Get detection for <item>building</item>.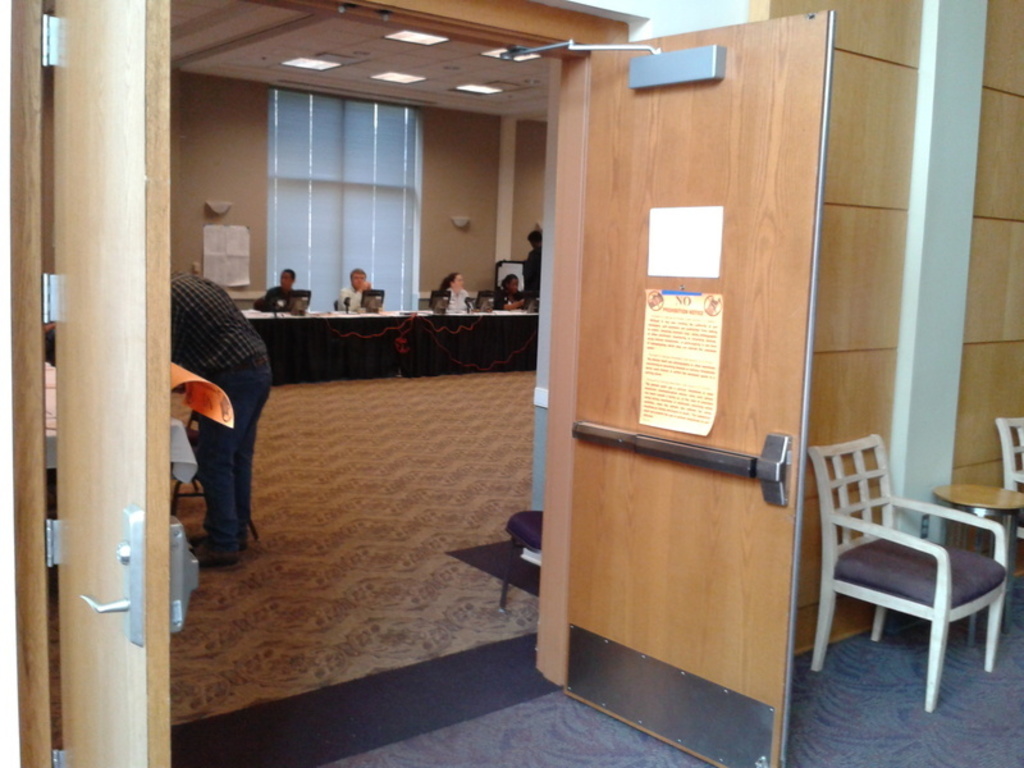
Detection: 14:0:1023:765.
